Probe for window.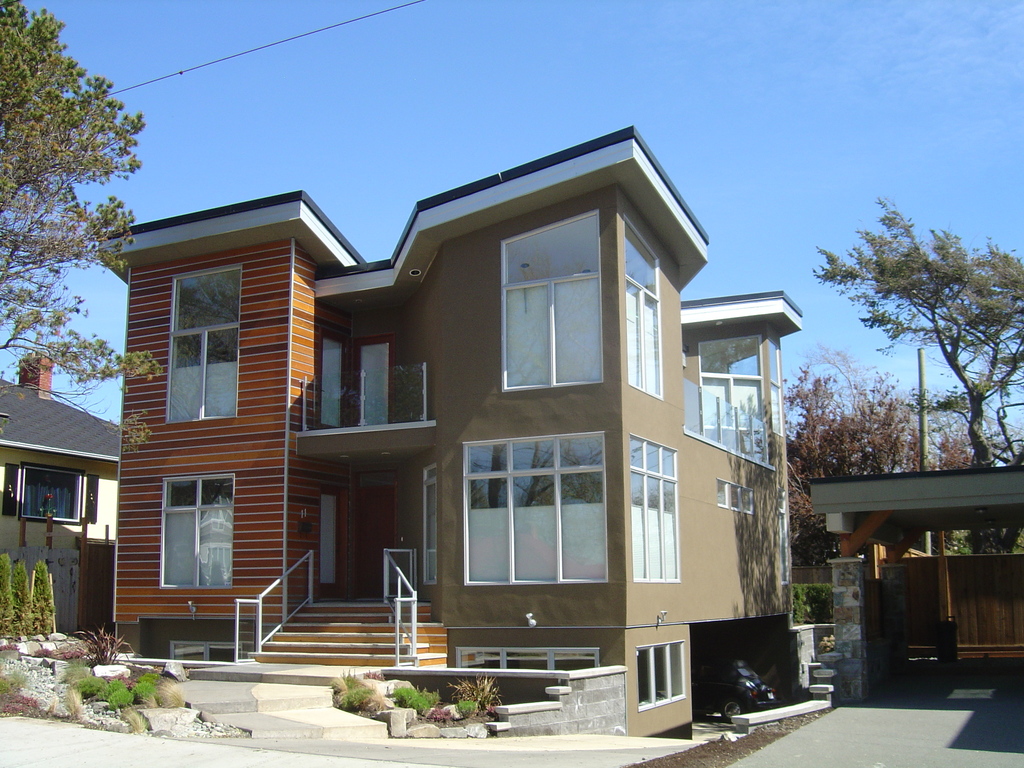
Probe result: [698,376,773,470].
